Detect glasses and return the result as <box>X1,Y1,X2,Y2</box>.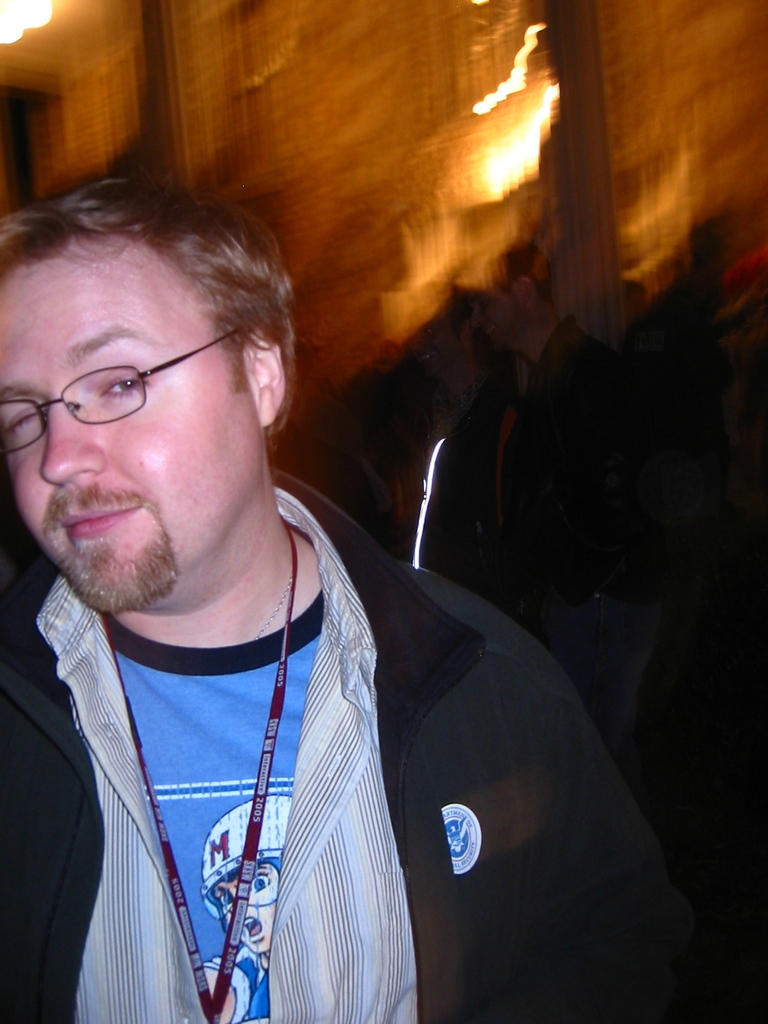
<box>5,331,244,429</box>.
